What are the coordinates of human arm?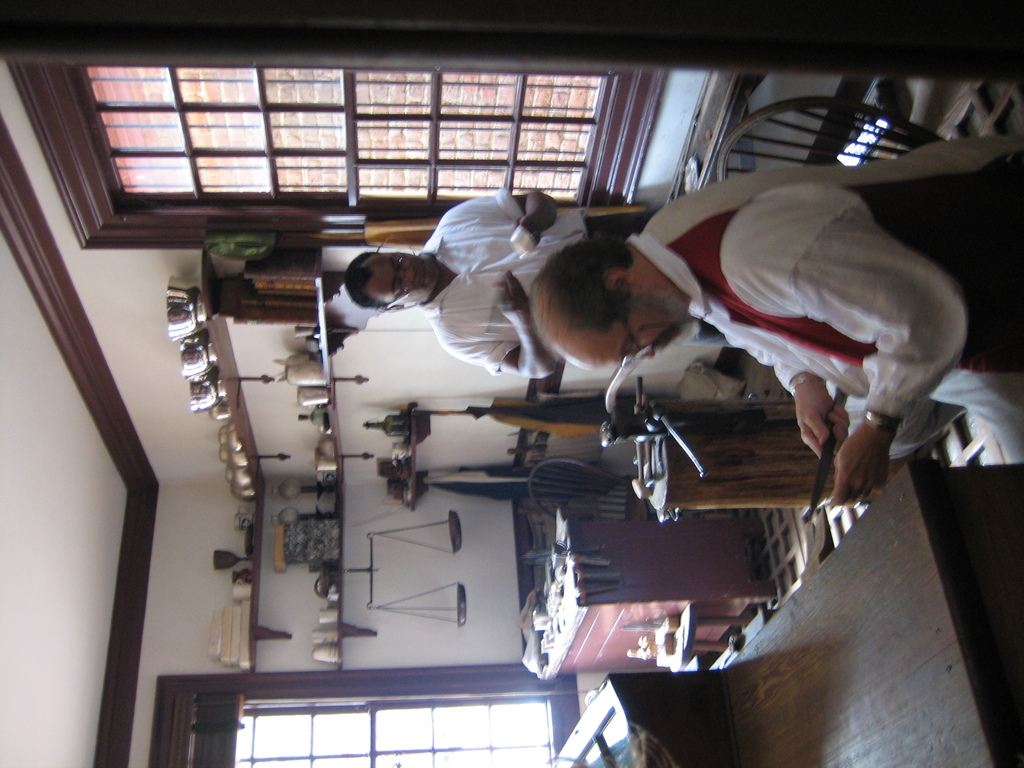
<box>440,184,562,247</box>.
